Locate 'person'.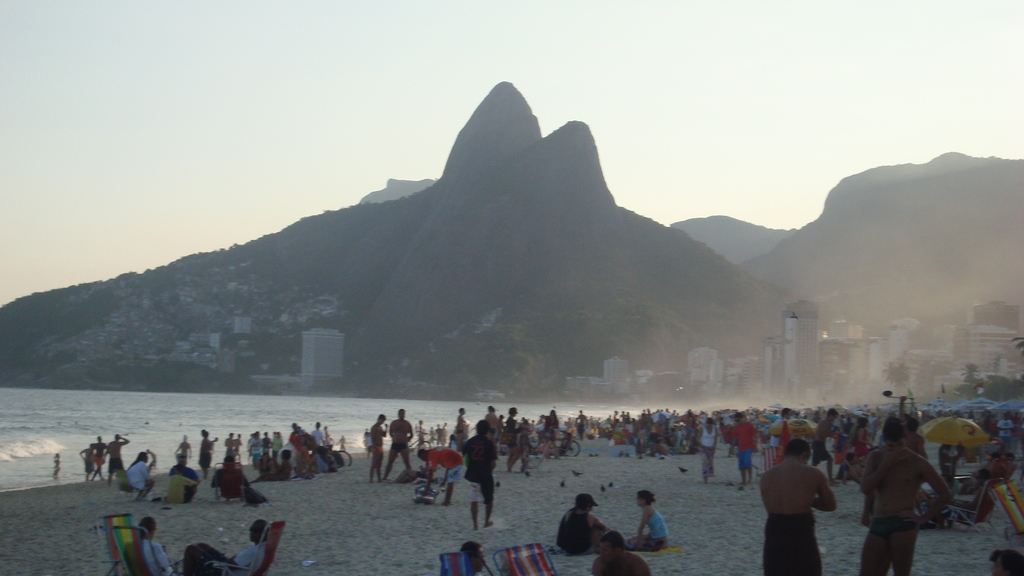
Bounding box: rect(758, 438, 838, 575).
